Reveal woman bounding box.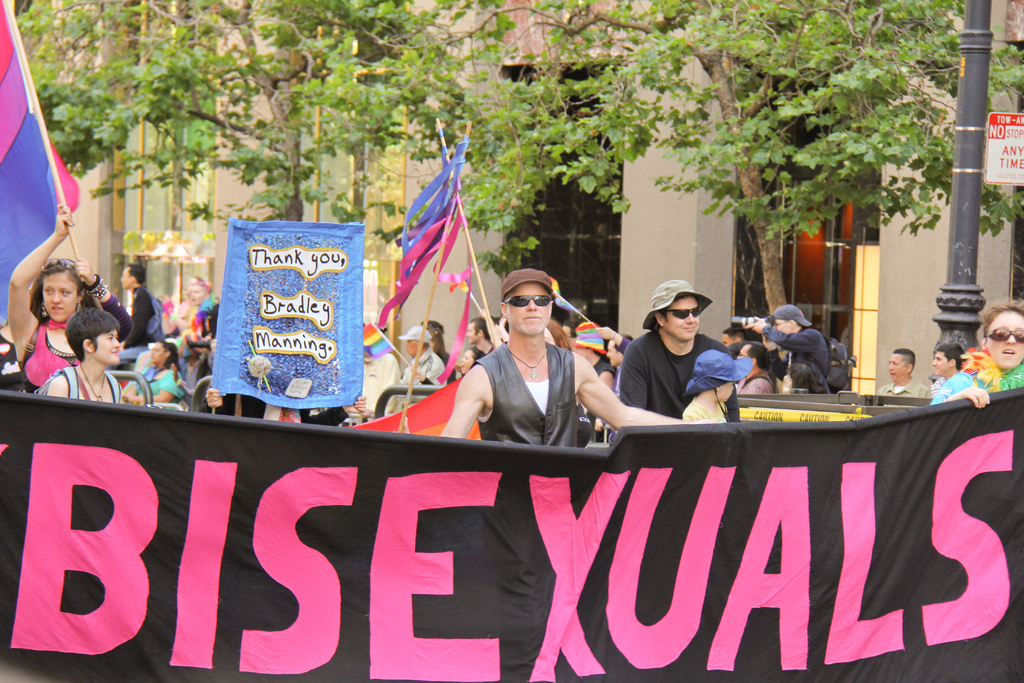
Revealed: Rect(931, 299, 1023, 408).
